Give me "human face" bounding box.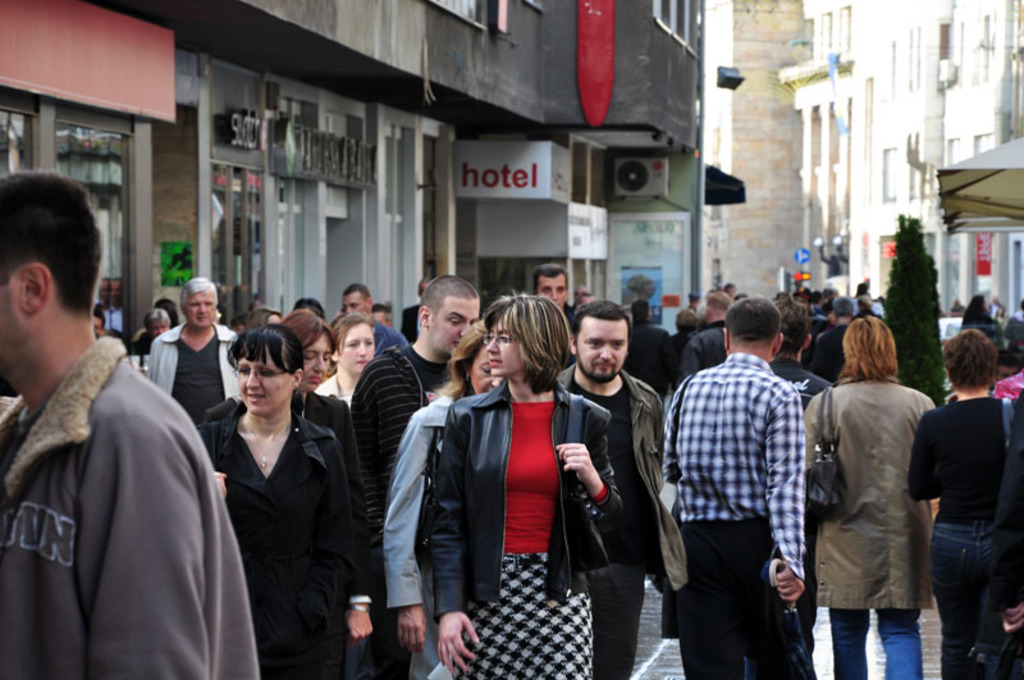
<box>303,332,329,388</box>.
